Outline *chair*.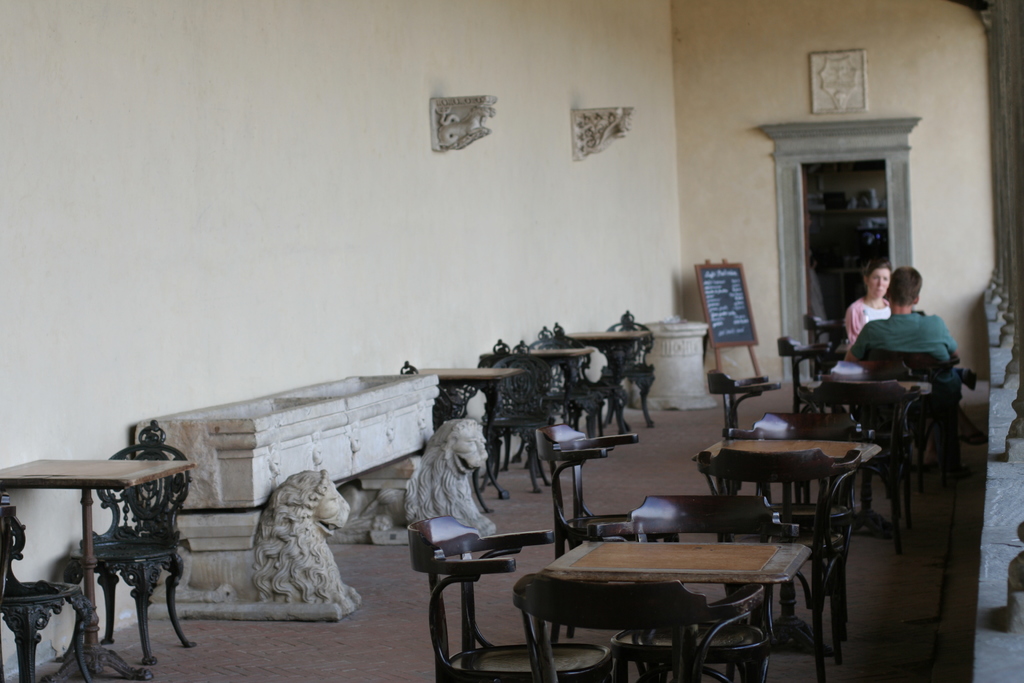
Outline: l=524, t=322, r=600, b=449.
